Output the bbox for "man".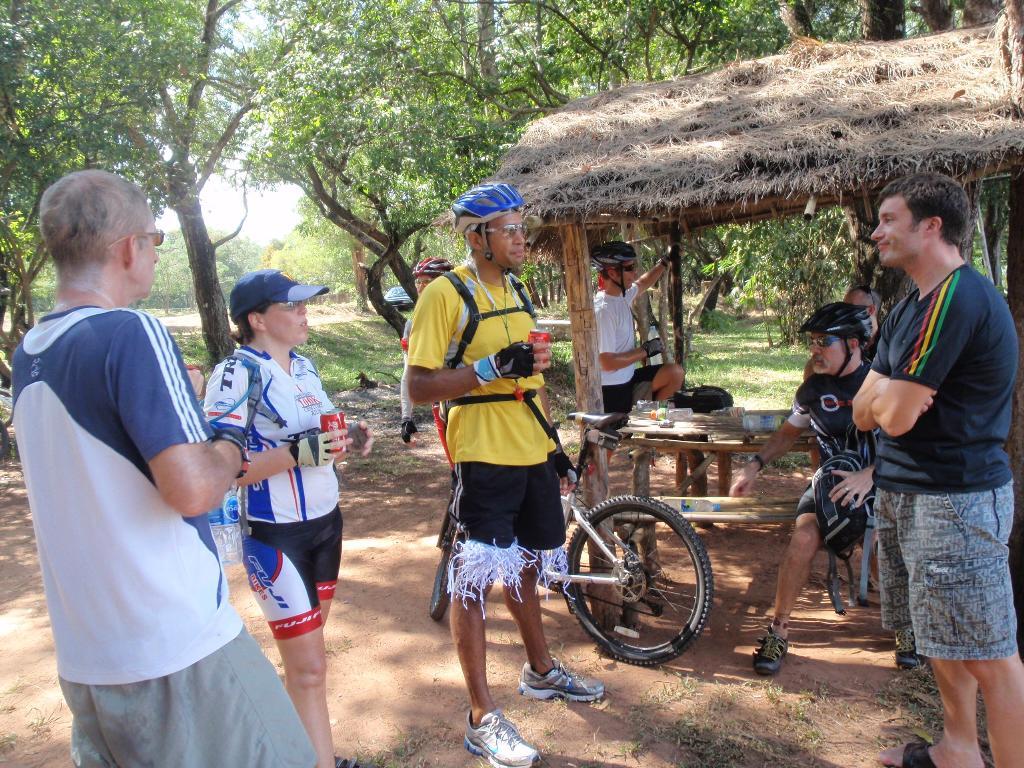
591/242/685/414.
